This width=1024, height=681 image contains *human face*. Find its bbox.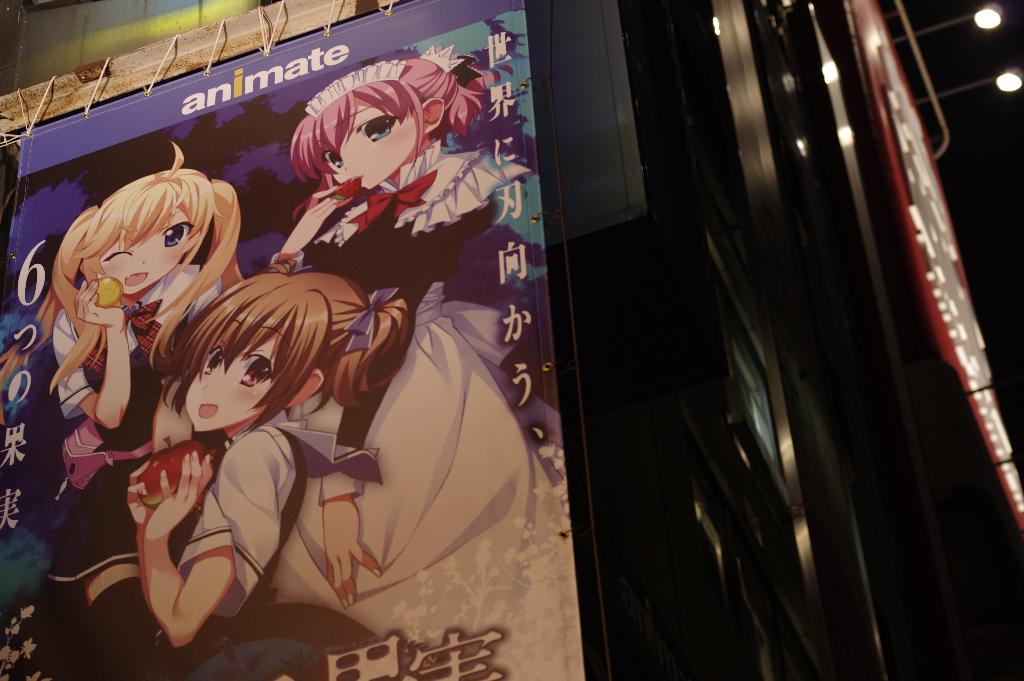
99 213 195 296.
